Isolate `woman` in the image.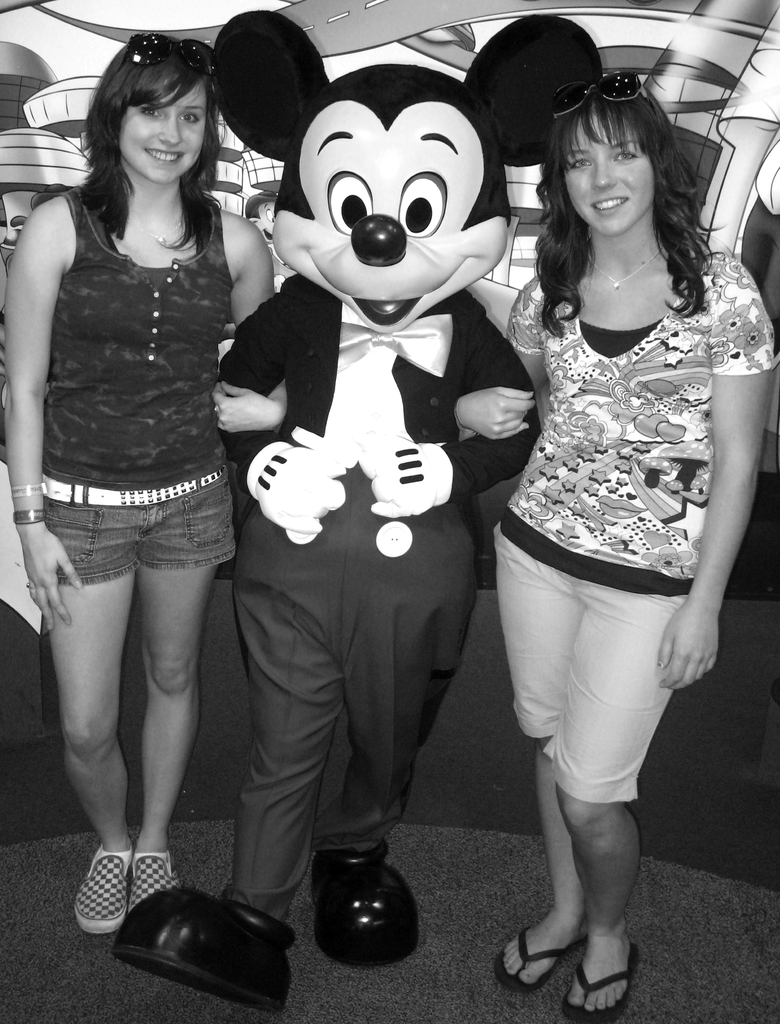
Isolated region: crop(468, 53, 761, 953).
